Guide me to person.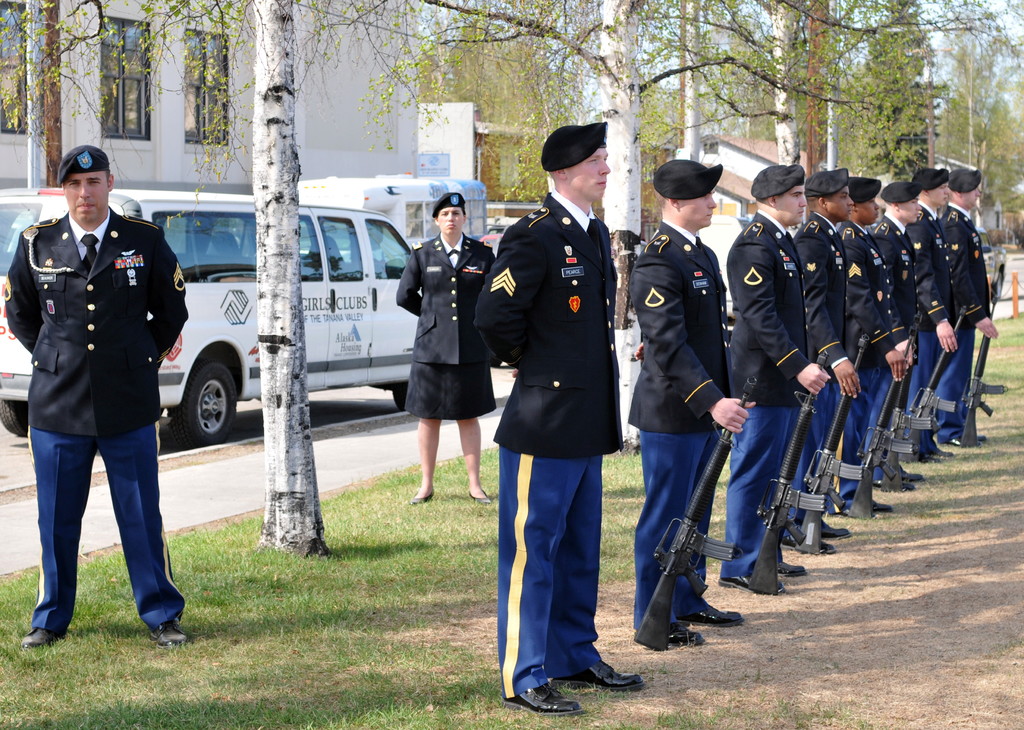
Guidance: [x1=905, y1=165, x2=957, y2=462].
